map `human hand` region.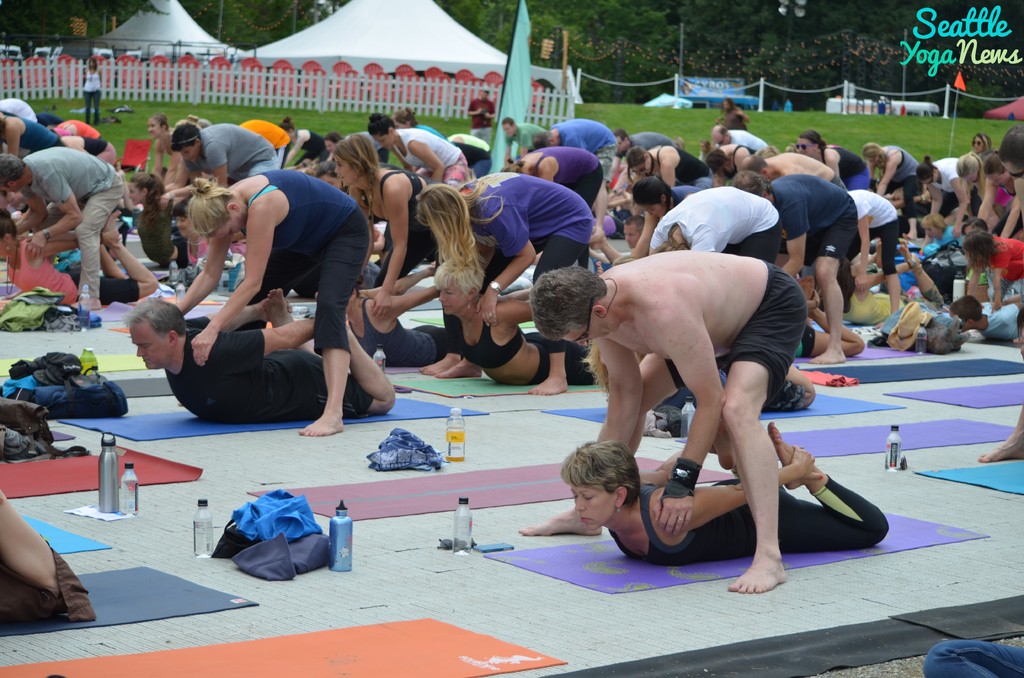
Mapped to 159 192 172 212.
